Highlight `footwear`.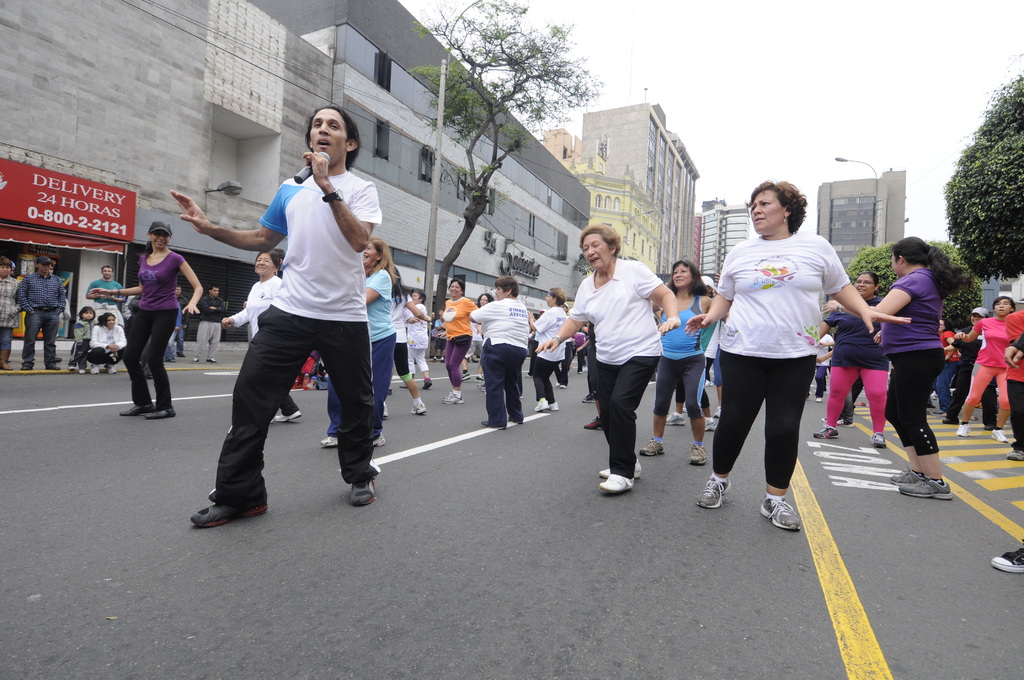
Highlighted region: <bbox>890, 464, 924, 485</bbox>.
